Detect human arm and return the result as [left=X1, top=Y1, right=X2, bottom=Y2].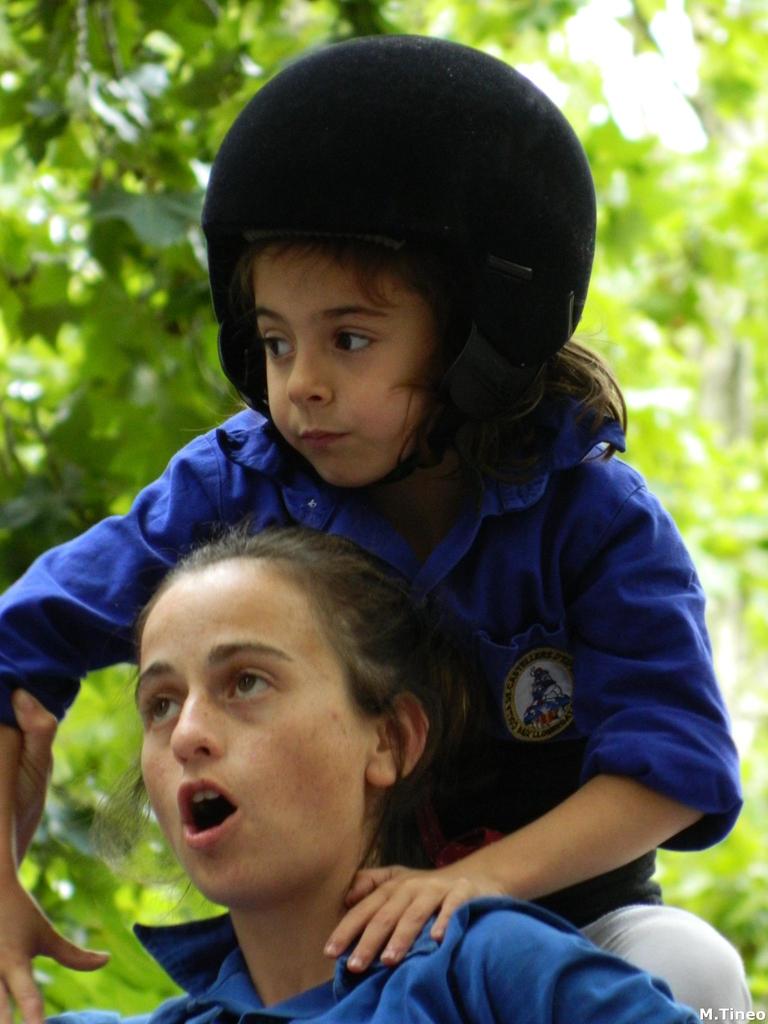
[left=0, top=433, right=207, bottom=1015].
